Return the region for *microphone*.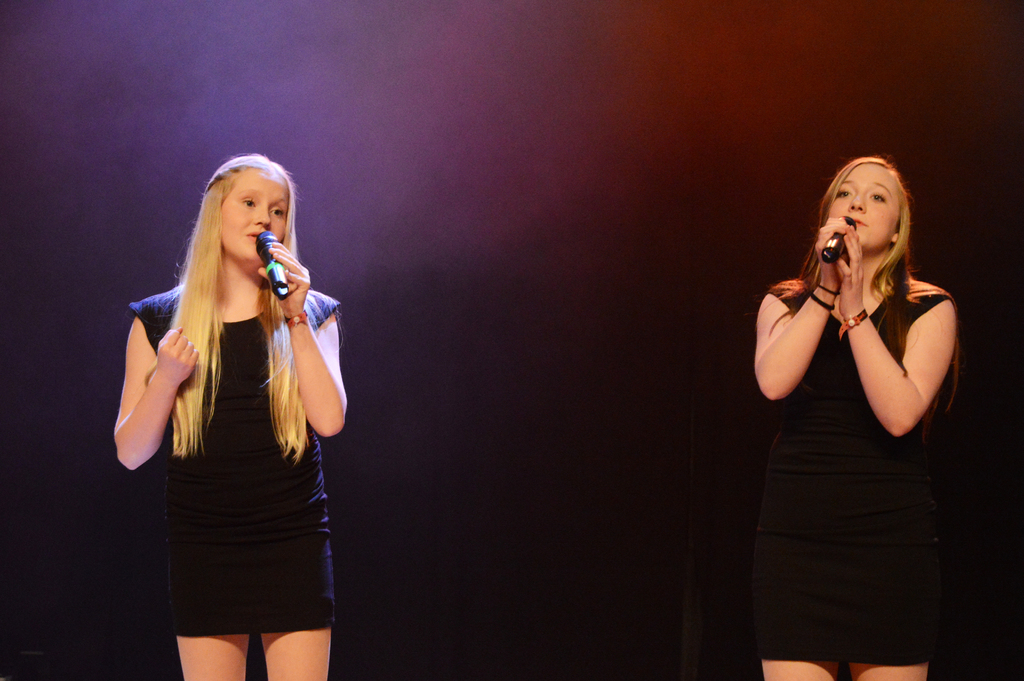
l=820, t=226, r=855, b=261.
